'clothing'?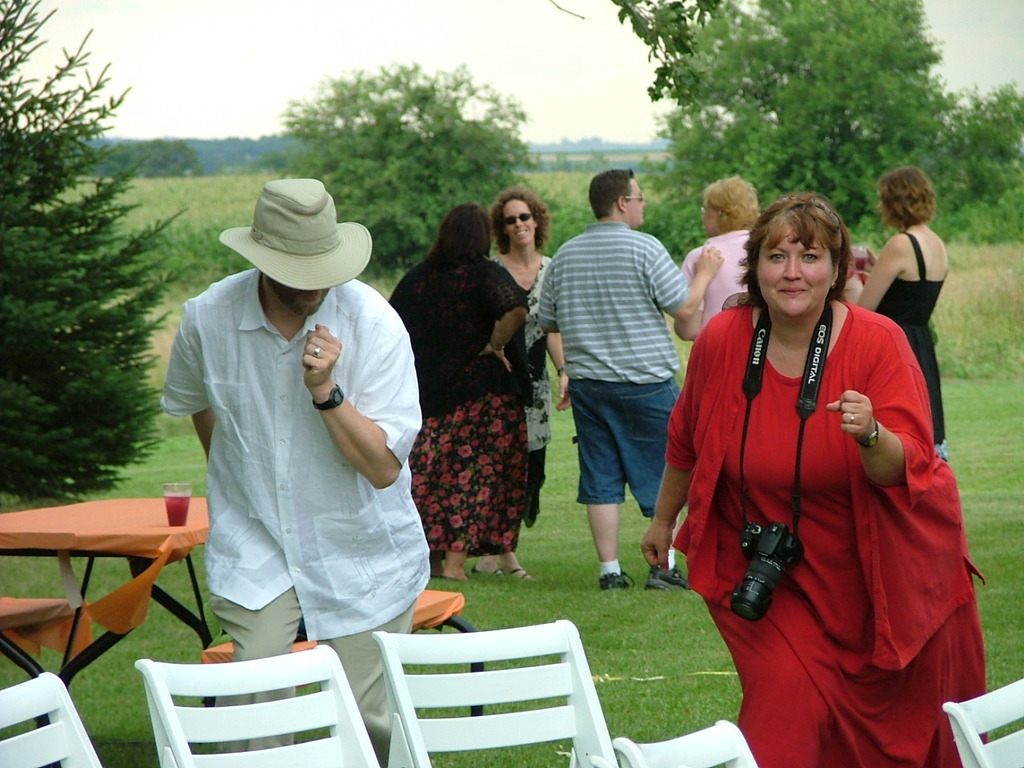
box(160, 223, 424, 650)
